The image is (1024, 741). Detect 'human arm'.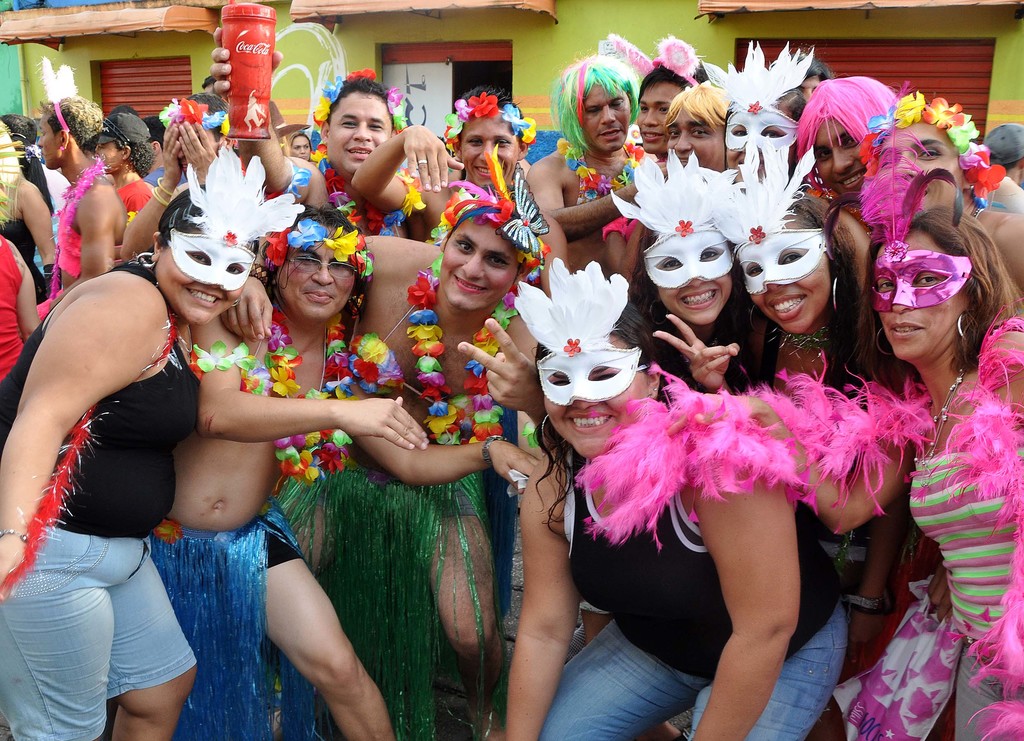
Detection: detection(690, 472, 800, 740).
